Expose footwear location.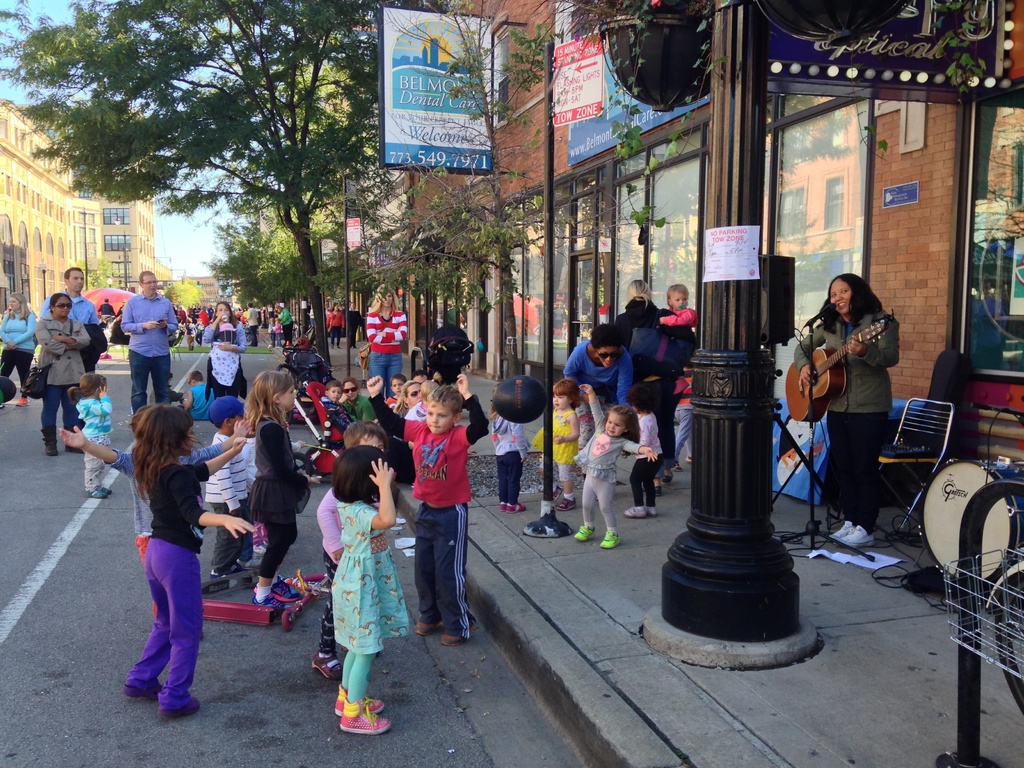
Exposed at detection(99, 484, 110, 491).
